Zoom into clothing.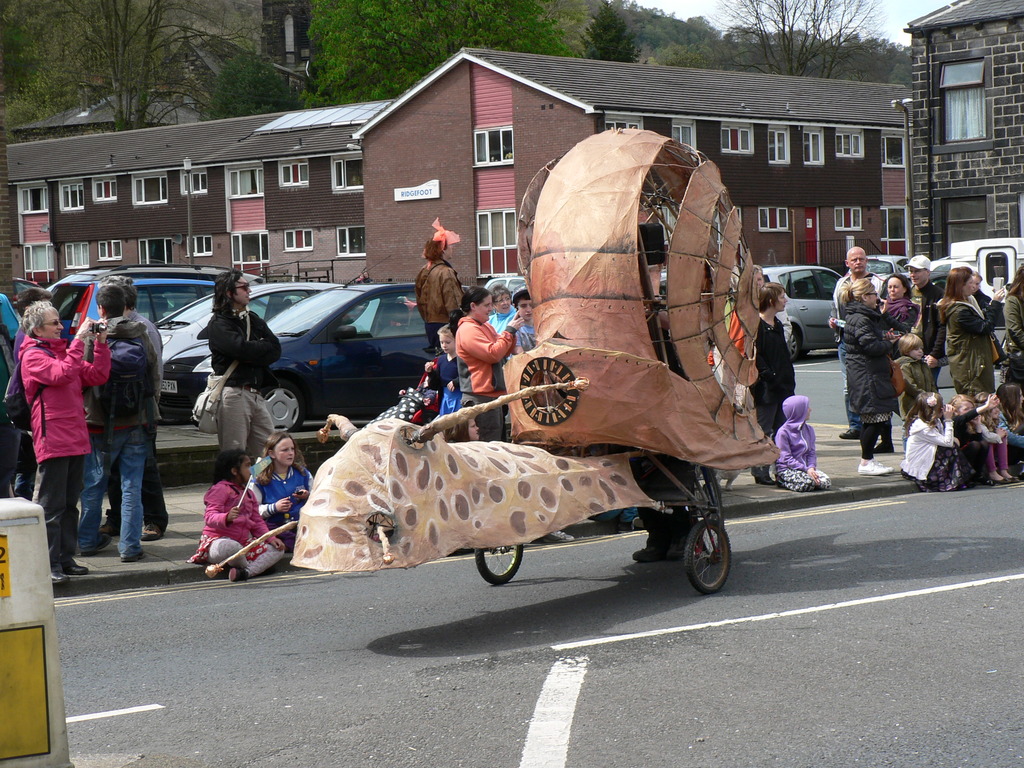
Zoom target: bbox(428, 349, 463, 424).
